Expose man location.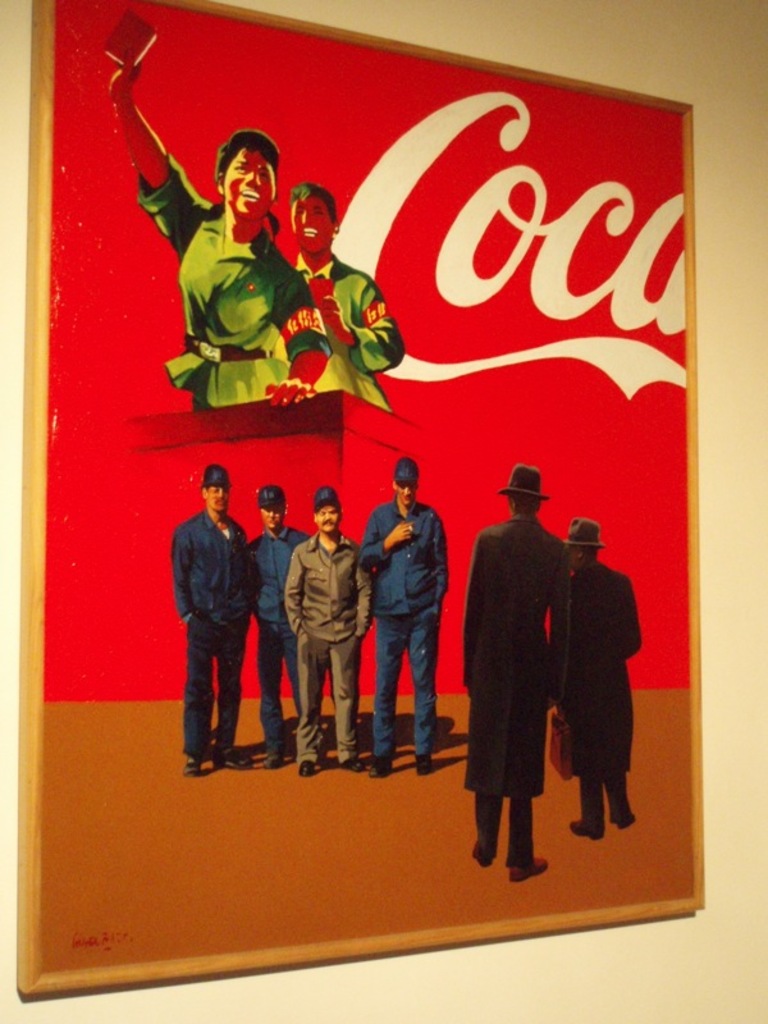
Exposed at region(462, 466, 570, 884).
